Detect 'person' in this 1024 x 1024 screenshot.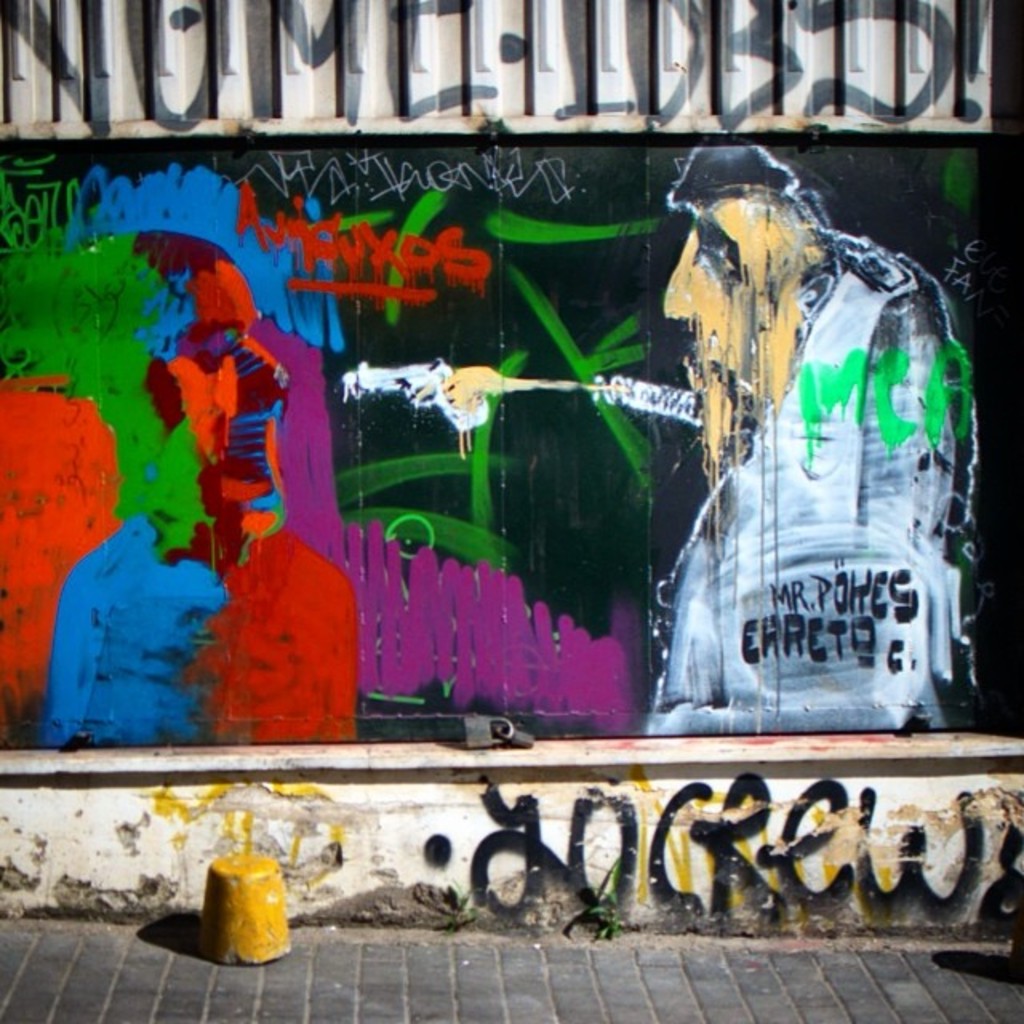
Detection: pyautogui.locateOnScreen(40, 224, 358, 744).
